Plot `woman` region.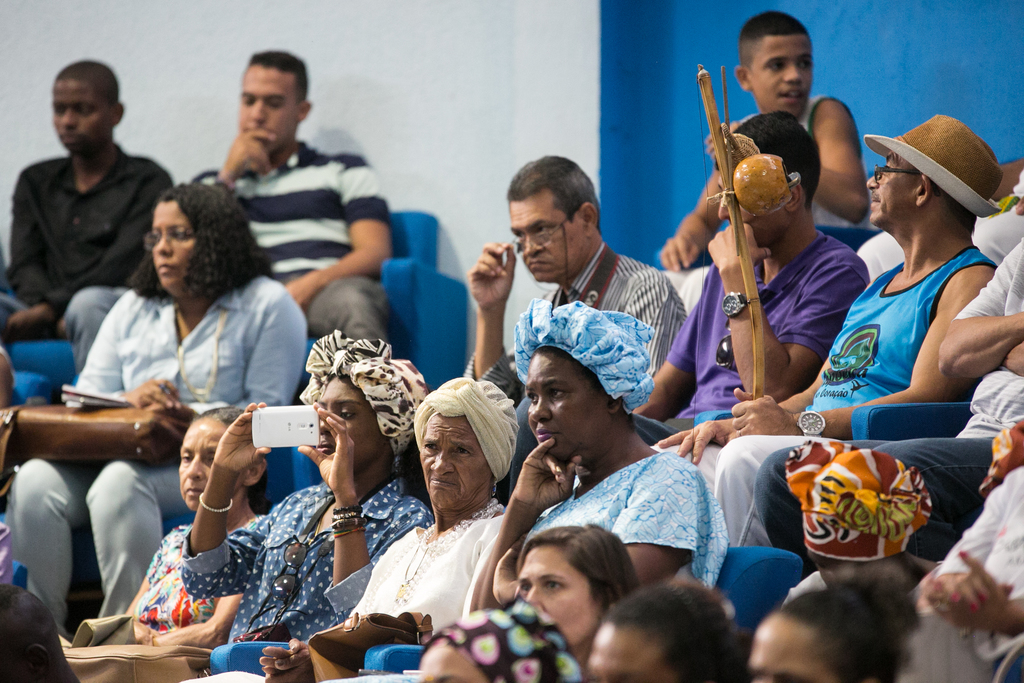
Plotted at 740,566,926,682.
